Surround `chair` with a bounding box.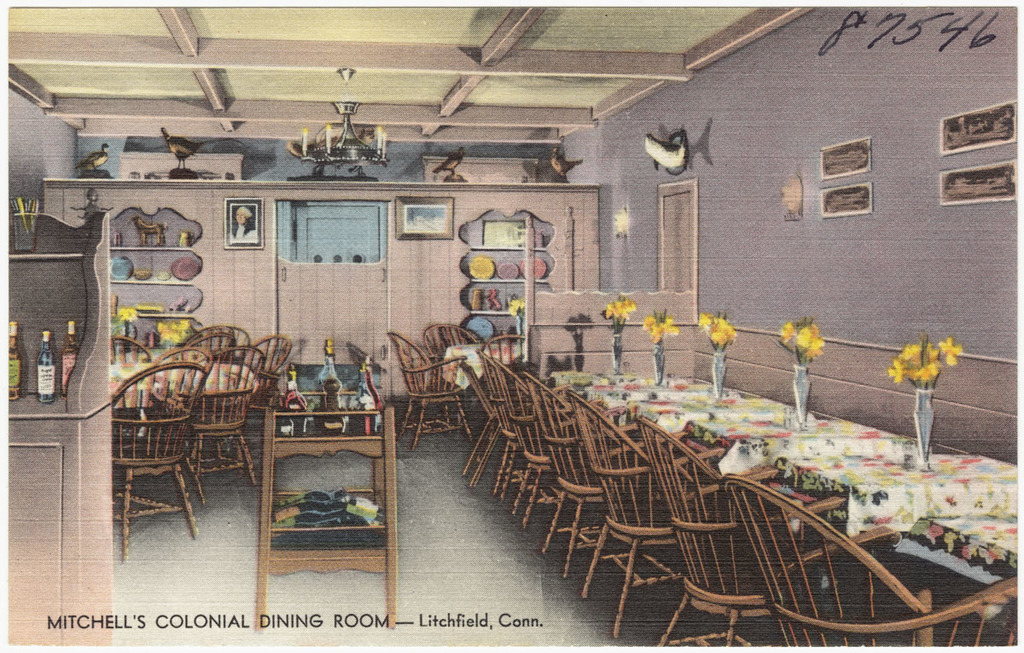
463/354/555/484.
